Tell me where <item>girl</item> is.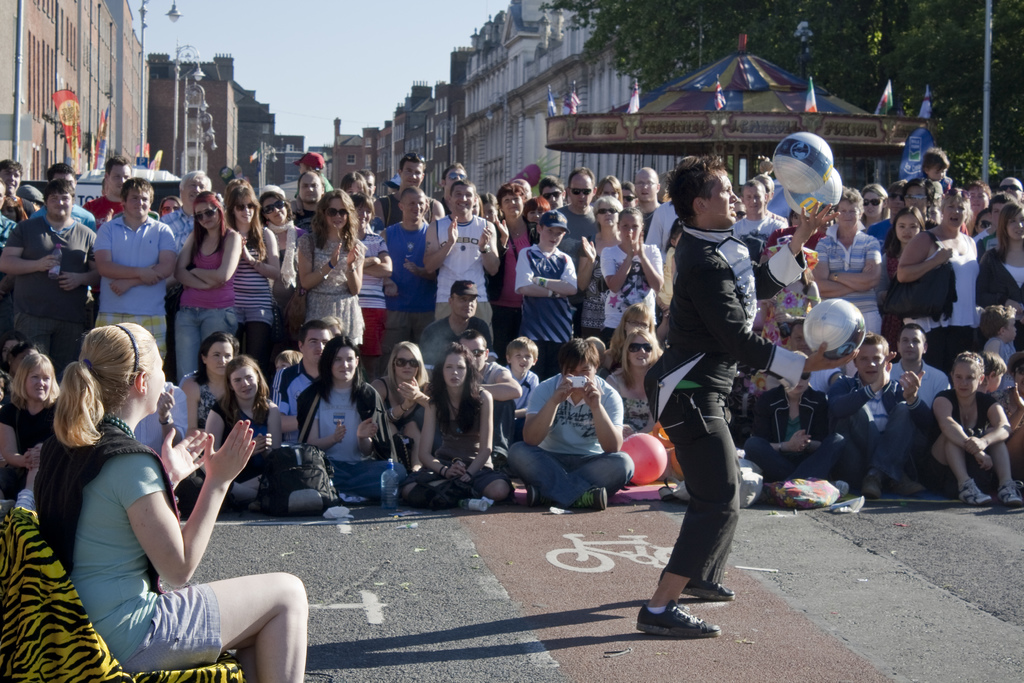
<item>girl</item> is at {"left": 520, "top": 196, "right": 549, "bottom": 221}.
